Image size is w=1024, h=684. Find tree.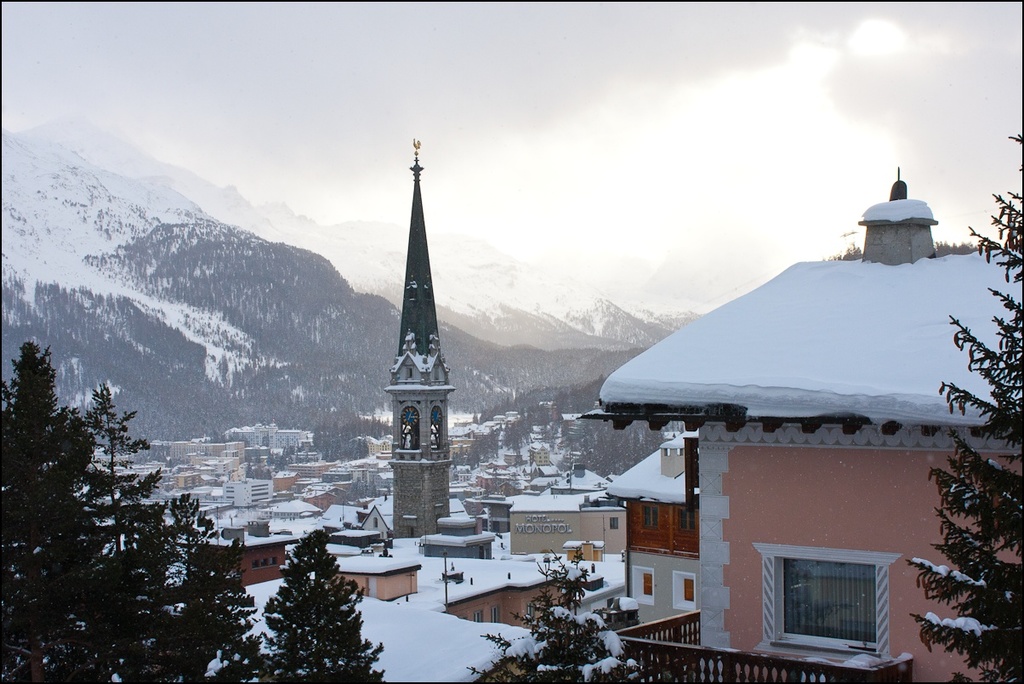
box=[904, 139, 1023, 681].
